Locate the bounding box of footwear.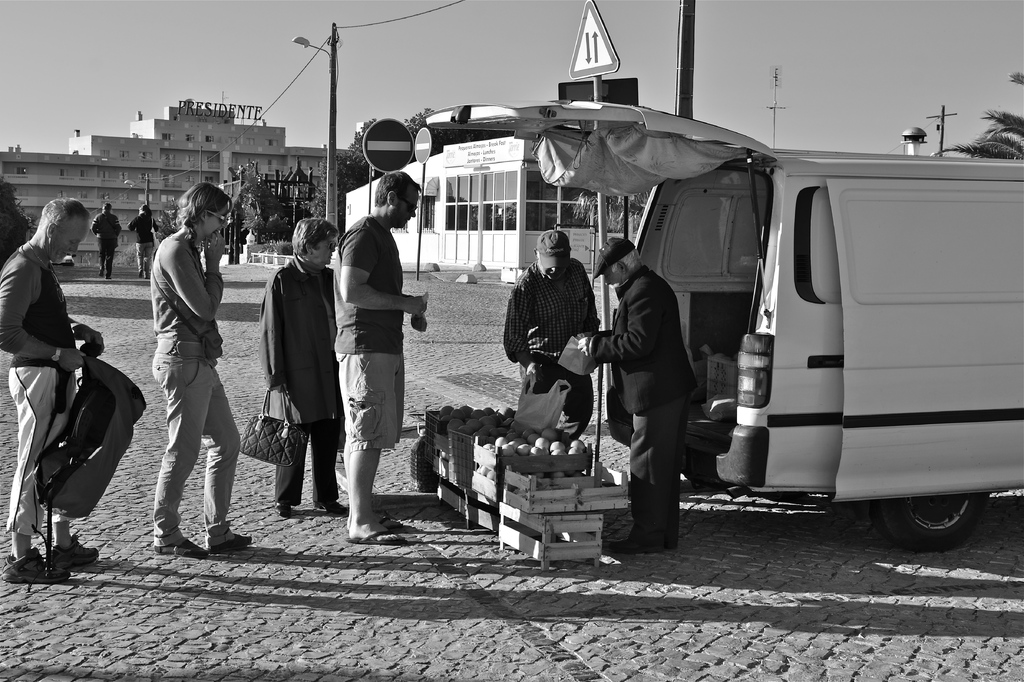
Bounding box: (x1=47, y1=535, x2=97, y2=569).
